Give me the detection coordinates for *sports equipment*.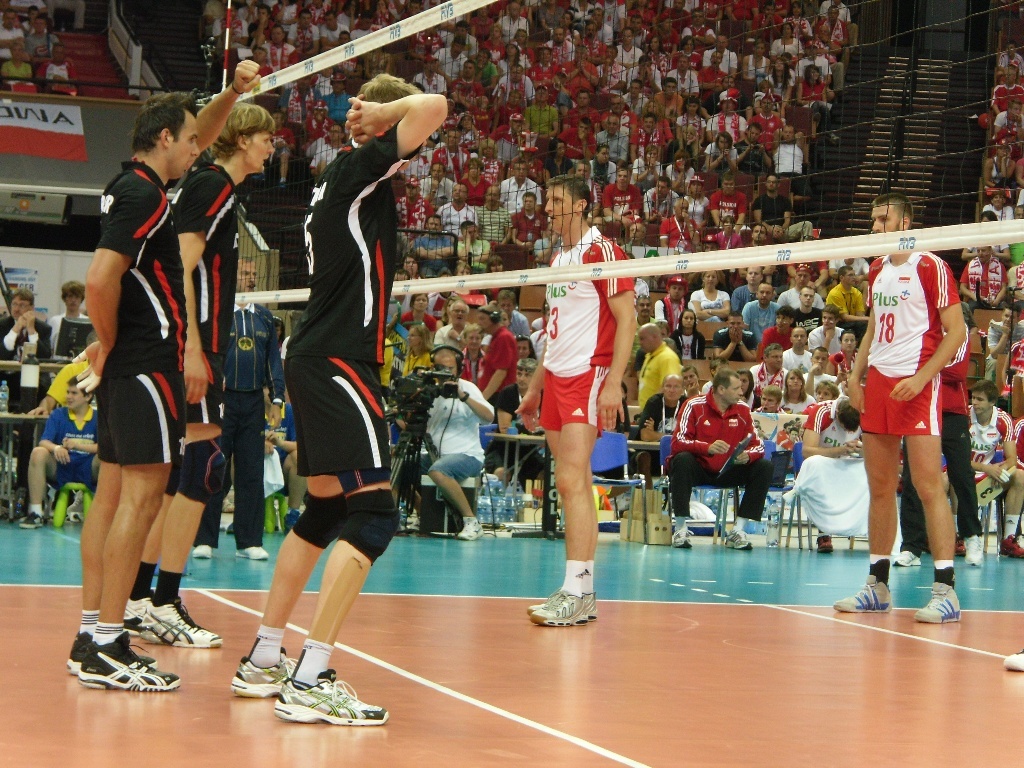
<region>75, 630, 172, 692</region>.
